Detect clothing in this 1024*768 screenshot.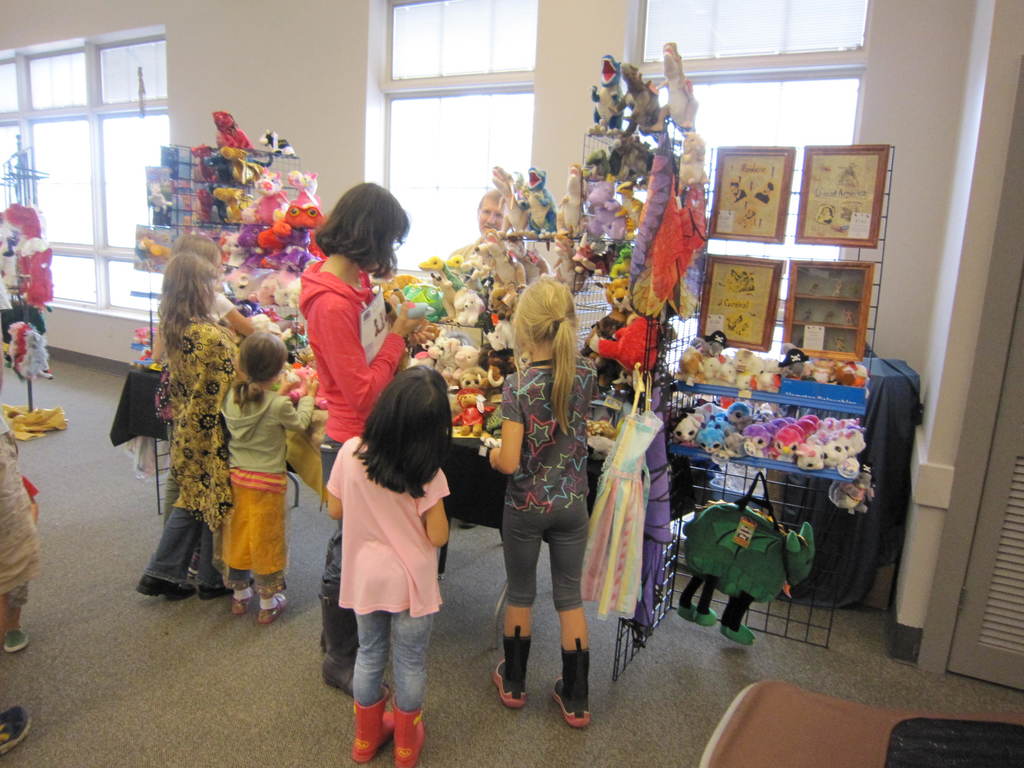
Detection: detection(327, 435, 447, 717).
